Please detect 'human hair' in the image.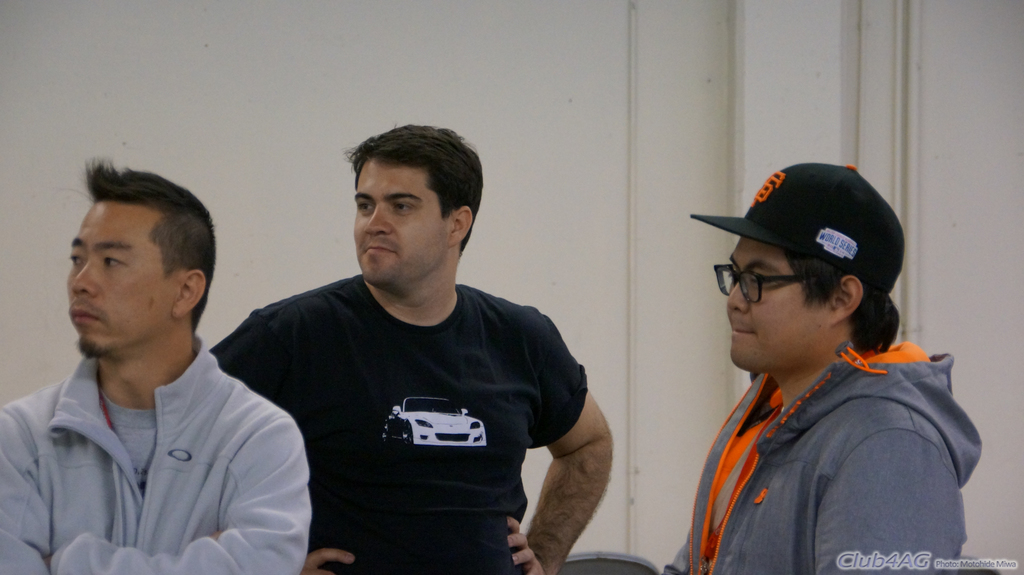
(335, 120, 482, 254).
